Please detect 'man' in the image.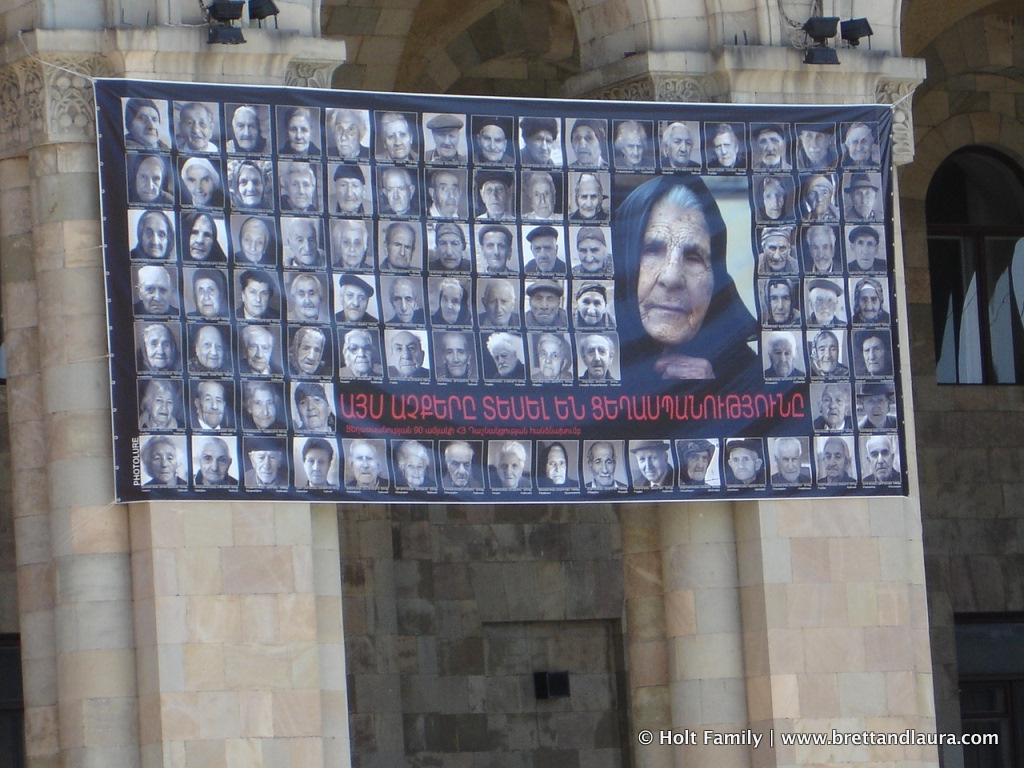
box(836, 119, 881, 167).
